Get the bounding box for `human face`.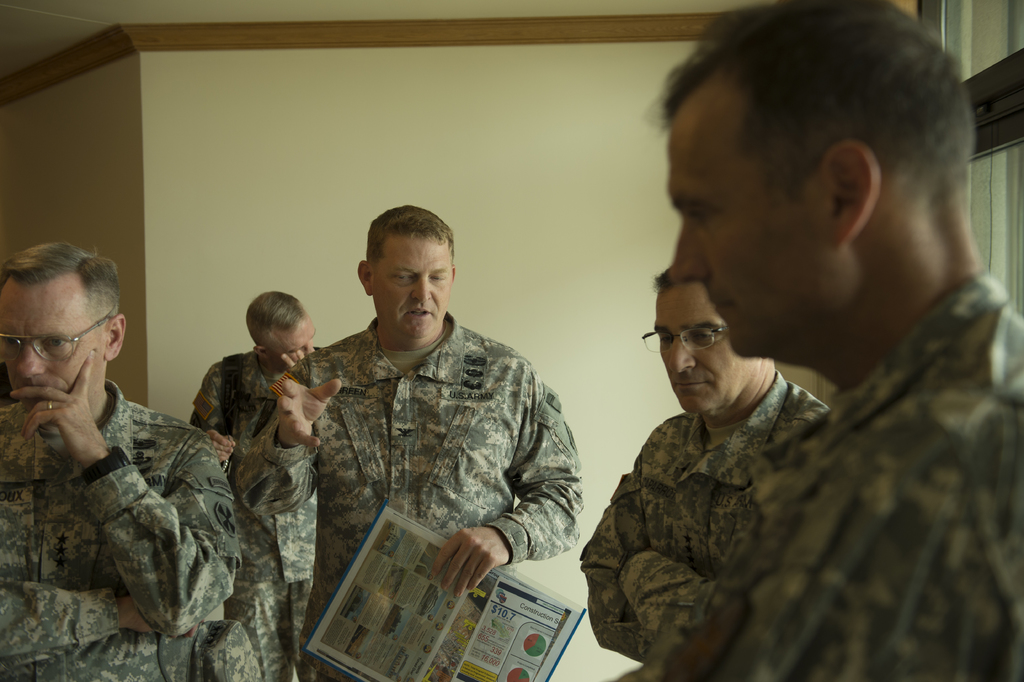
(378, 225, 451, 340).
